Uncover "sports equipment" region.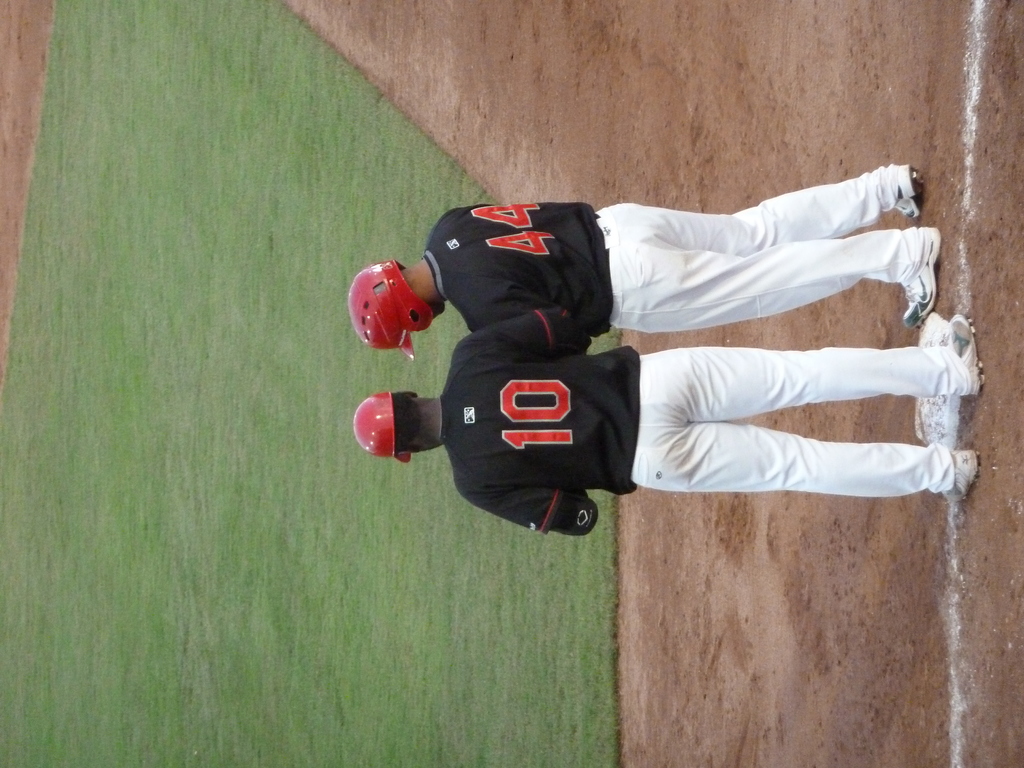
Uncovered: pyautogui.locateOnScreen(350, 262, 430, 358).
